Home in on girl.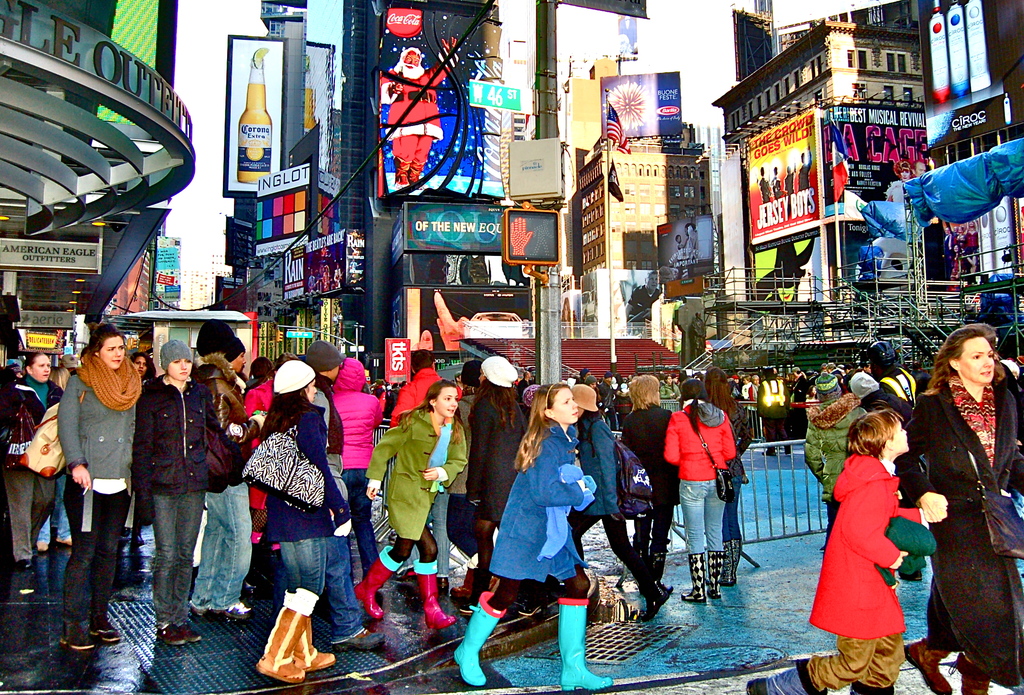
Homed in at left=140, top=342, right=215, bottom=640.
